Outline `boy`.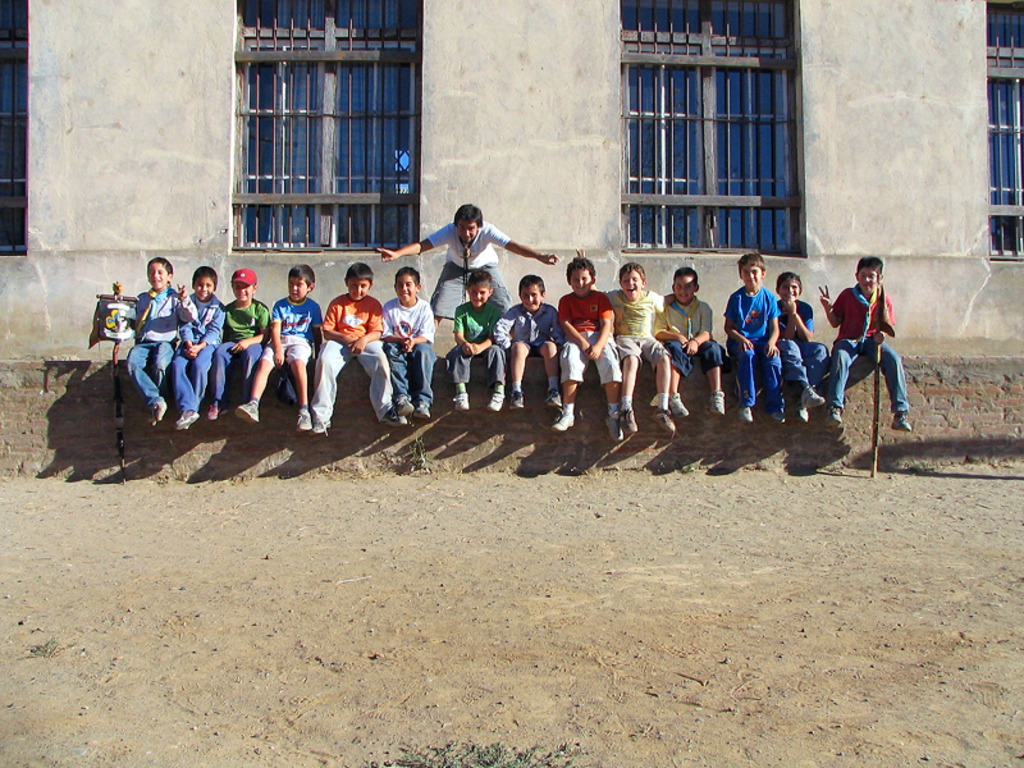
Outline: crop(492, 276, 568, 419).
